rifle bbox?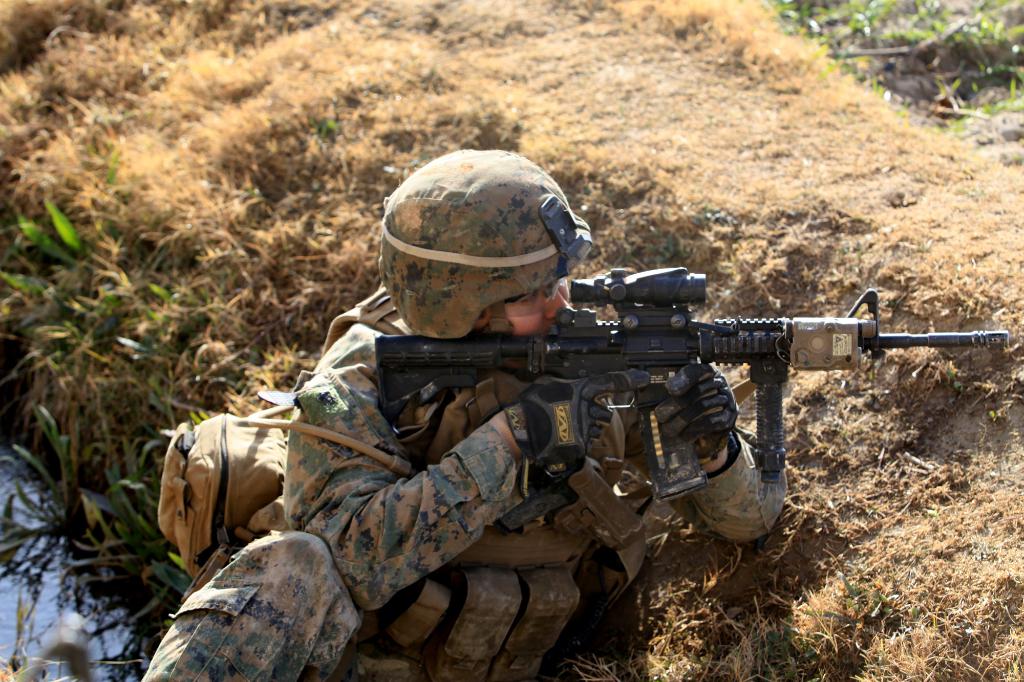
346,271,1023,496
